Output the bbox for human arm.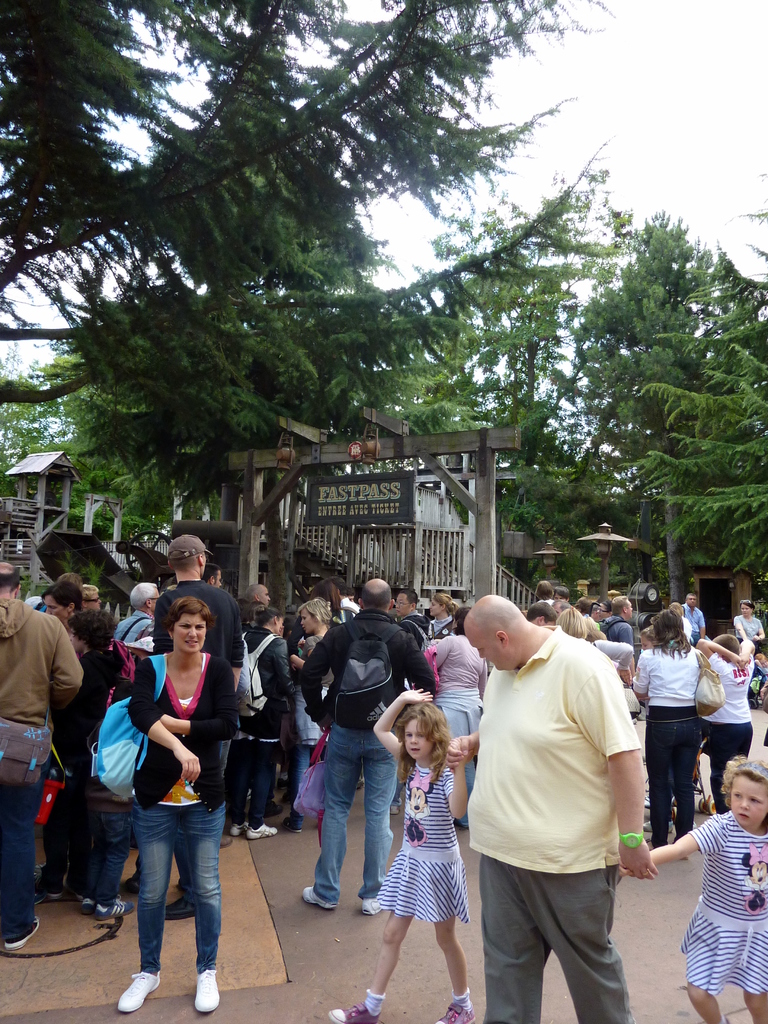
select_region(156, 668, 235, 740).
